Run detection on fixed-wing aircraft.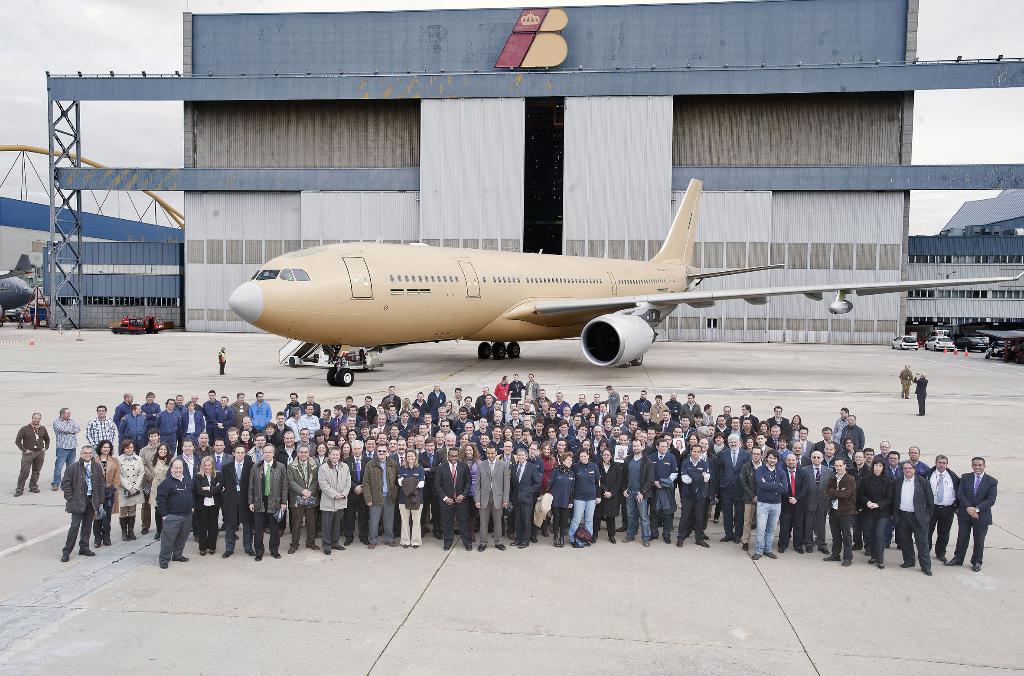
Result: [230, 180, 1023, 386].
